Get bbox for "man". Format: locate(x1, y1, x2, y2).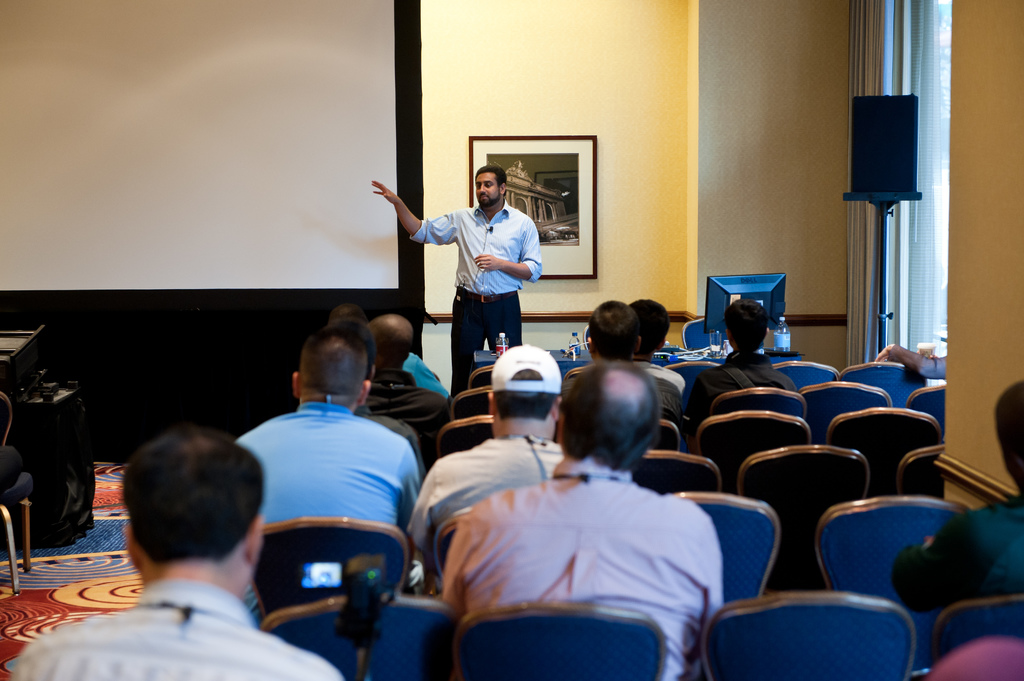
locate(406, 340, 561, 602).
